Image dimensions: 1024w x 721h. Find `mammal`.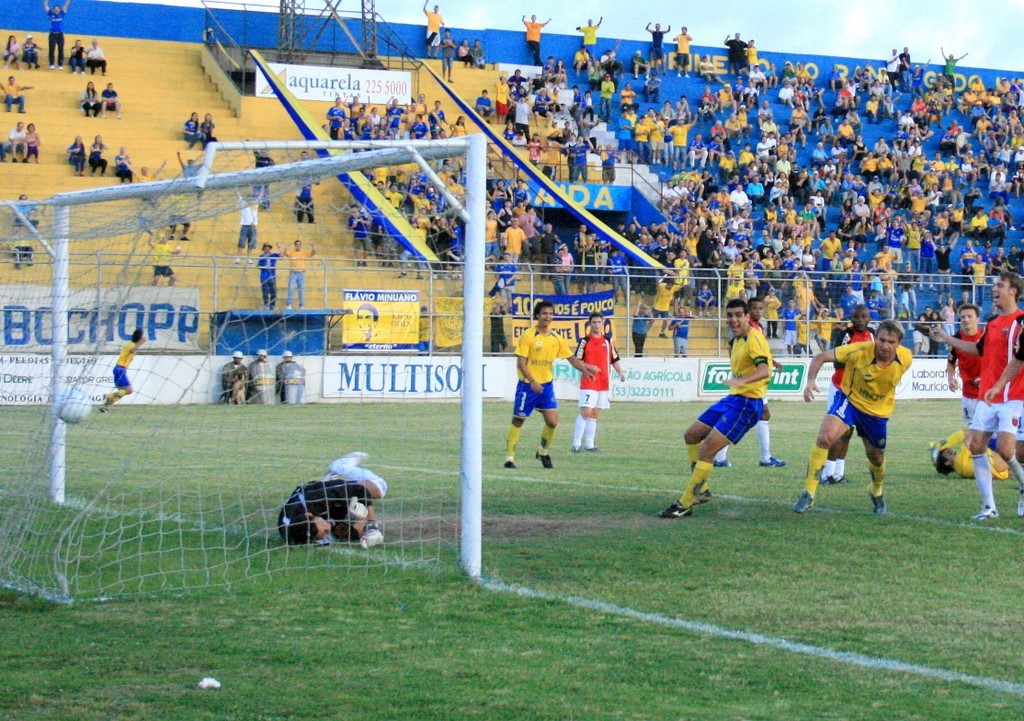
bbox=(287, 148, 313, 208).
